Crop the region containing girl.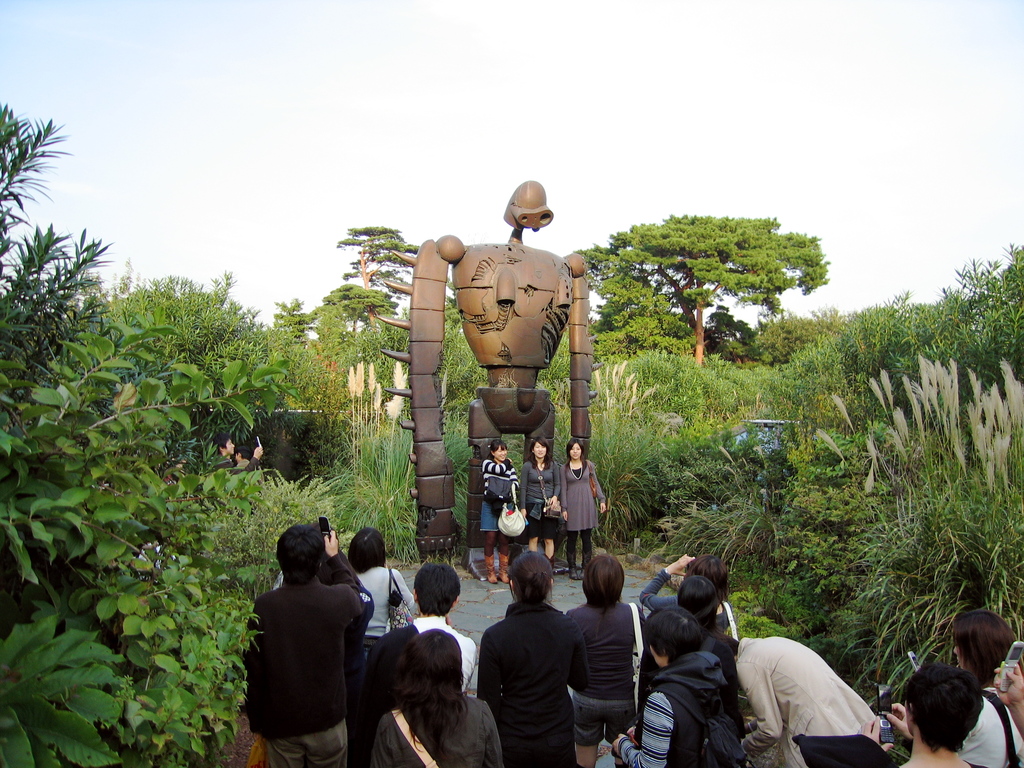
Crop region: (522,431,561,575).
